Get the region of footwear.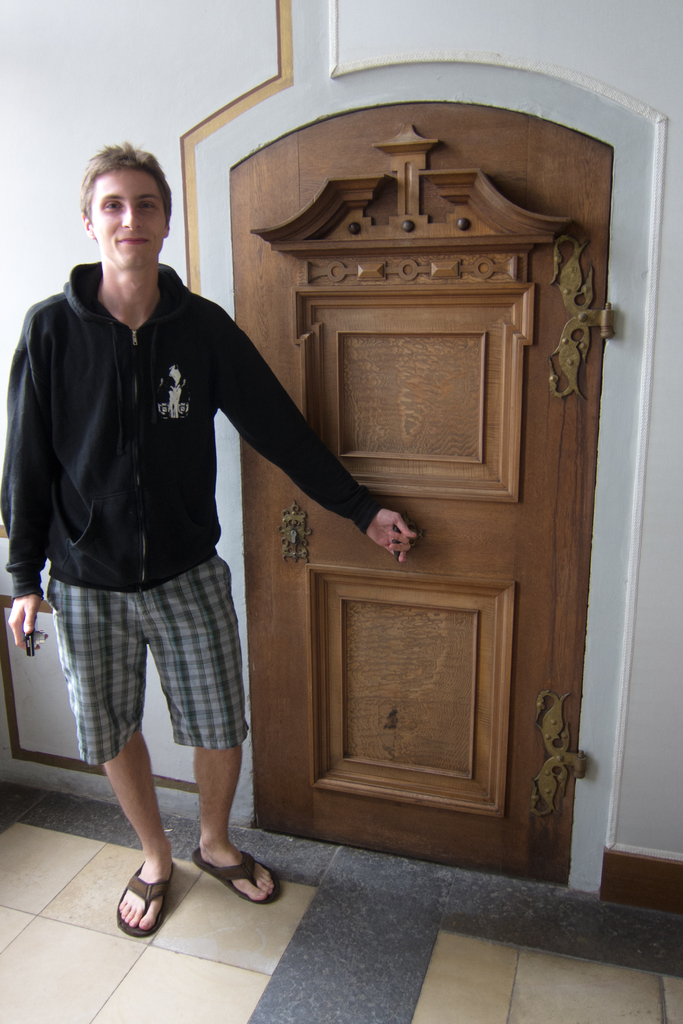
bbox=(107, 871, 175, 946).
